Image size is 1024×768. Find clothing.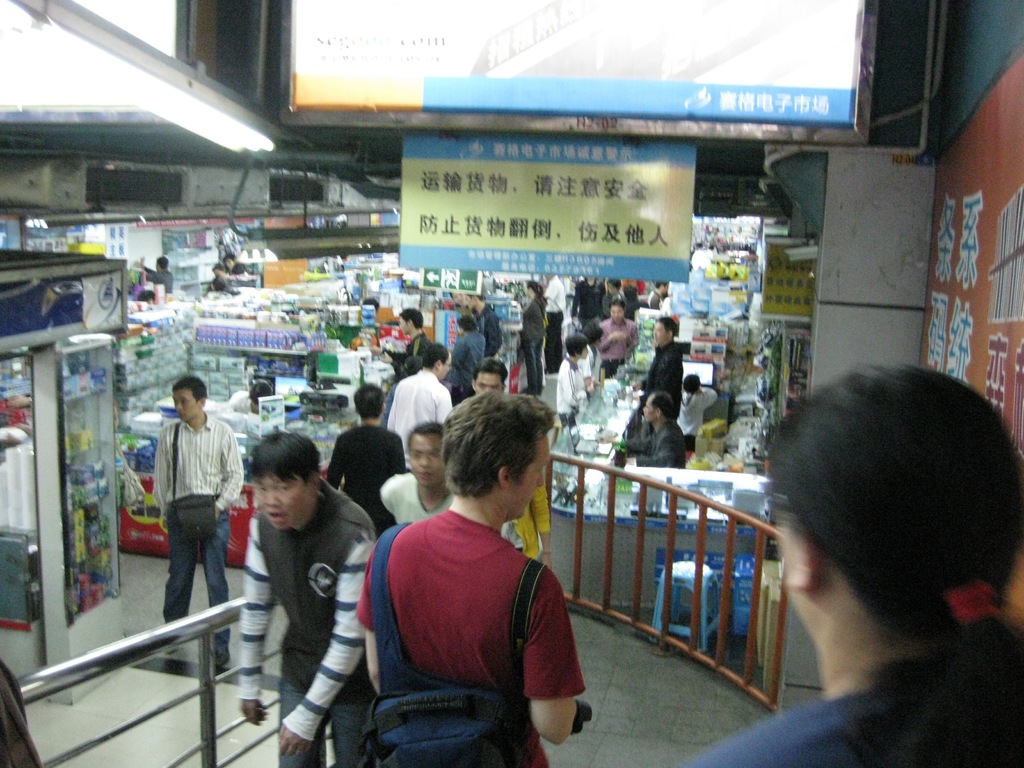
(141,266,173,294).
